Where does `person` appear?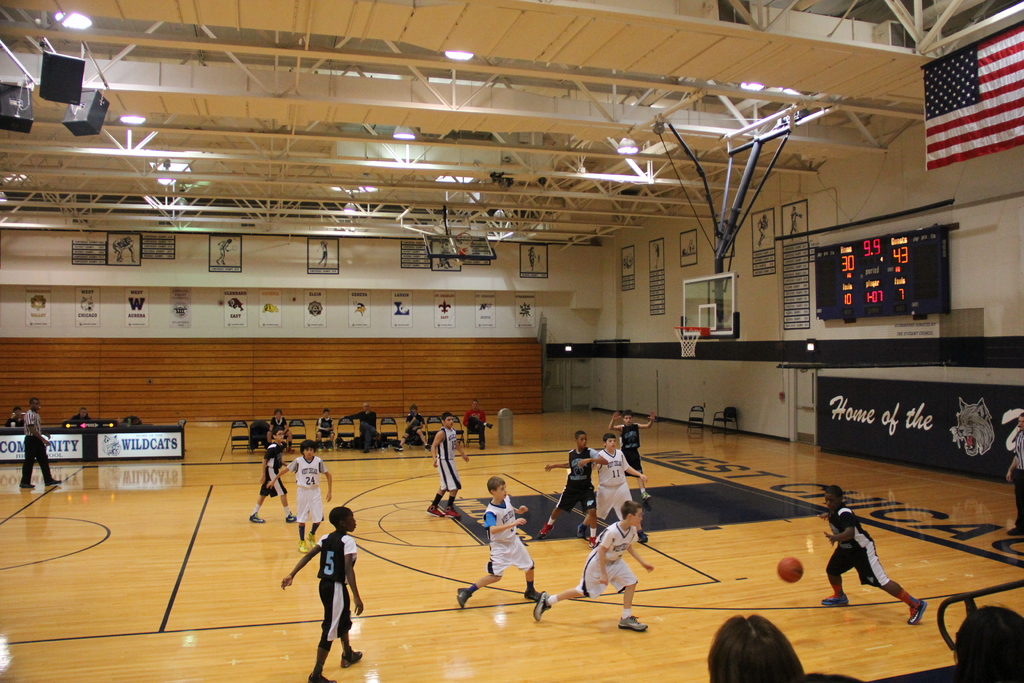
Appears at <bbox>707, 604, 812, 682</bbox>.
